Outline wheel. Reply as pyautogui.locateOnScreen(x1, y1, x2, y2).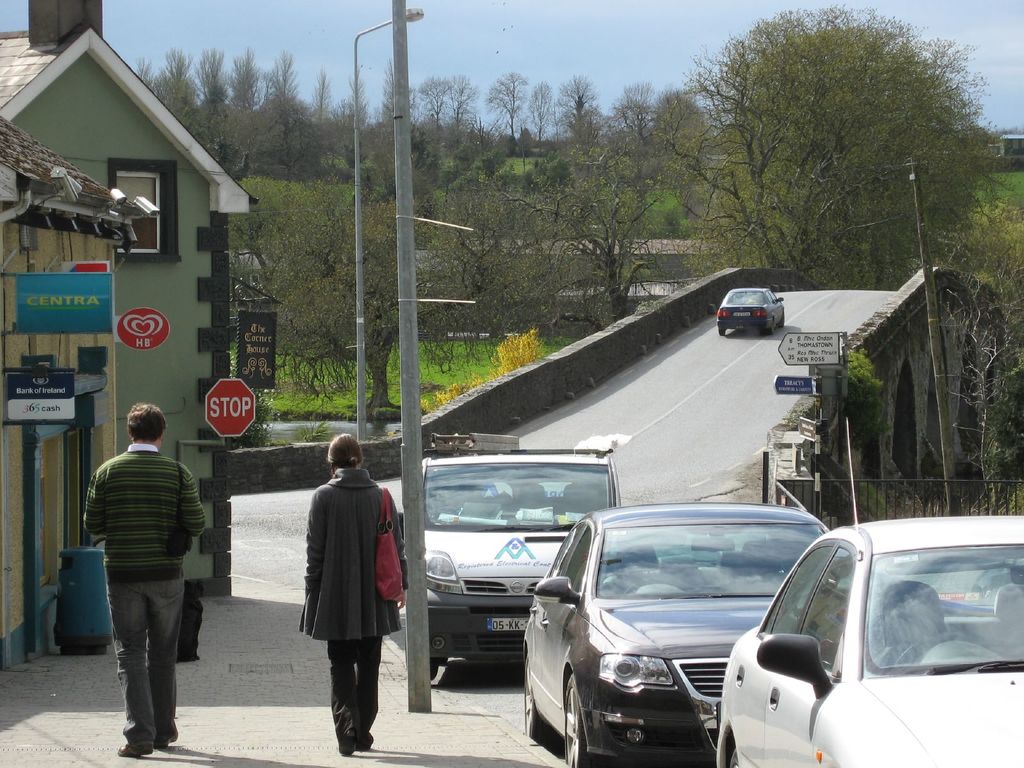
pyautogui.locateOnScreen(436, 657, 447, 663).
